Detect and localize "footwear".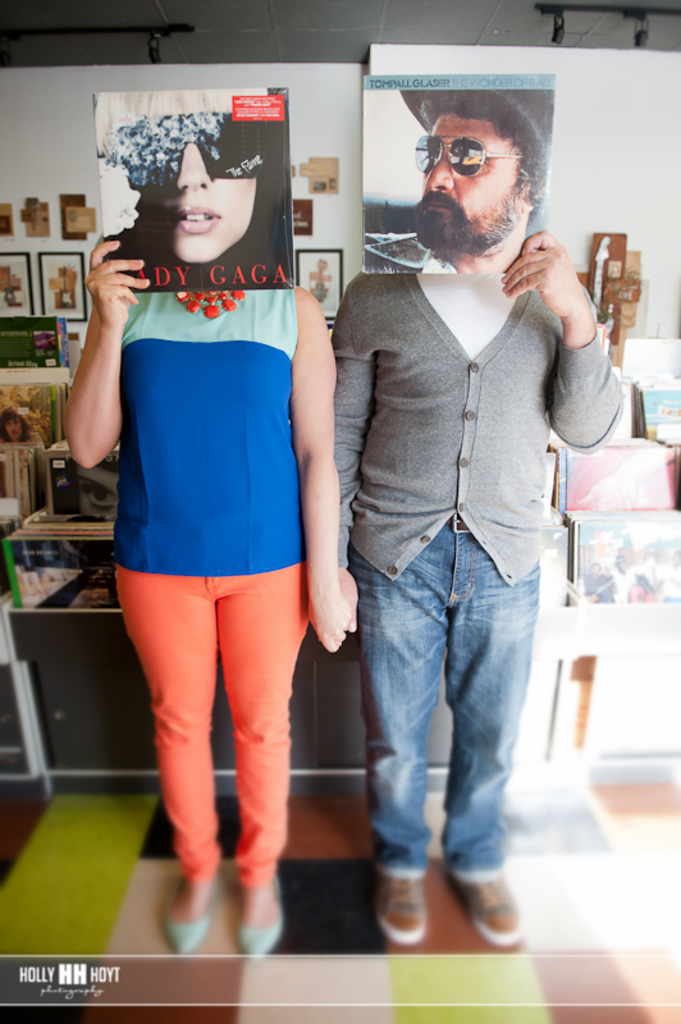
Localized at detection(237, 855, 283, 963).
